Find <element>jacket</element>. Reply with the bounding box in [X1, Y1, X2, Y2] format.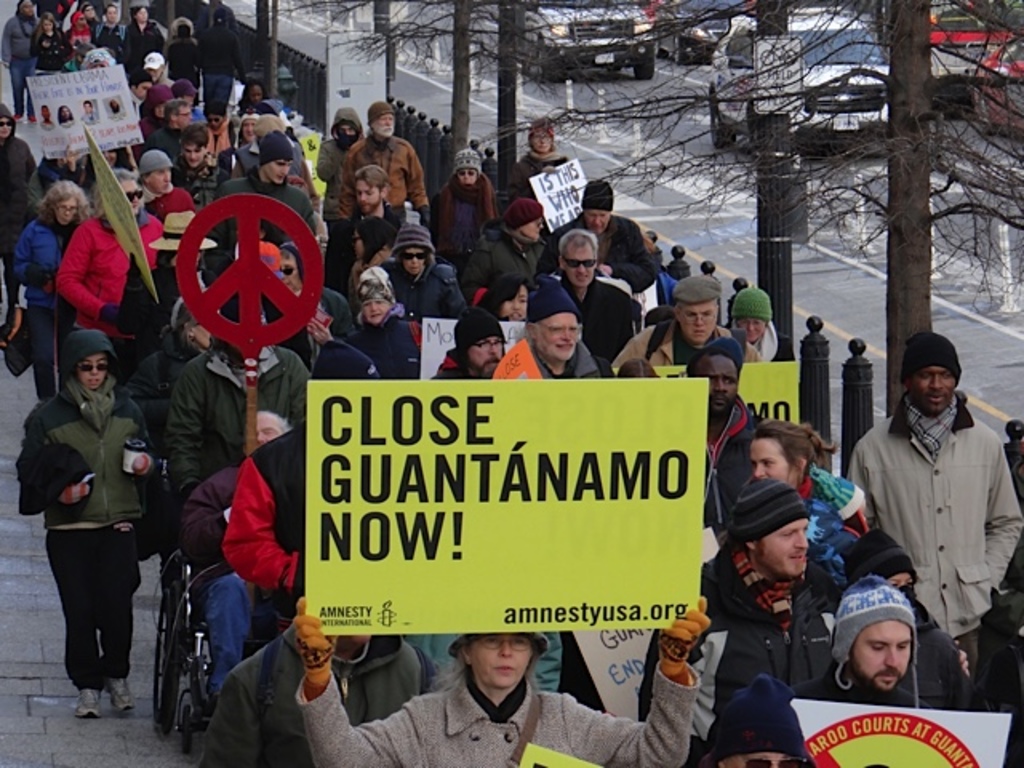
[190, 624, 418, 766].
